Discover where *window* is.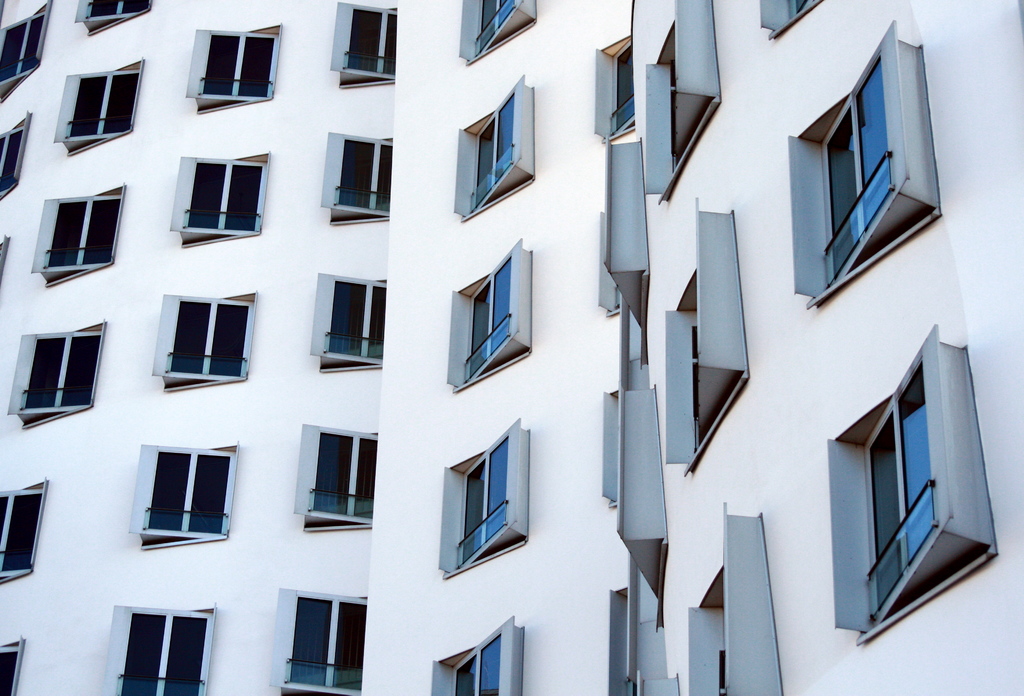
Discovered at box(0, 636, 23, 695).
